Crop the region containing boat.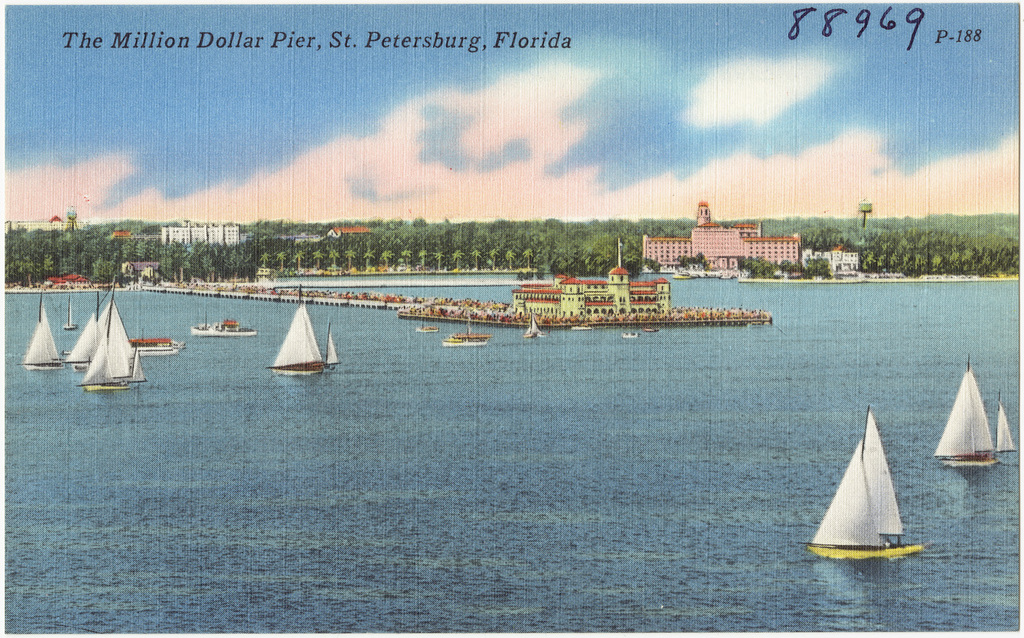
Crop region: x1=820 y1=424 x2=929 y2=572.
